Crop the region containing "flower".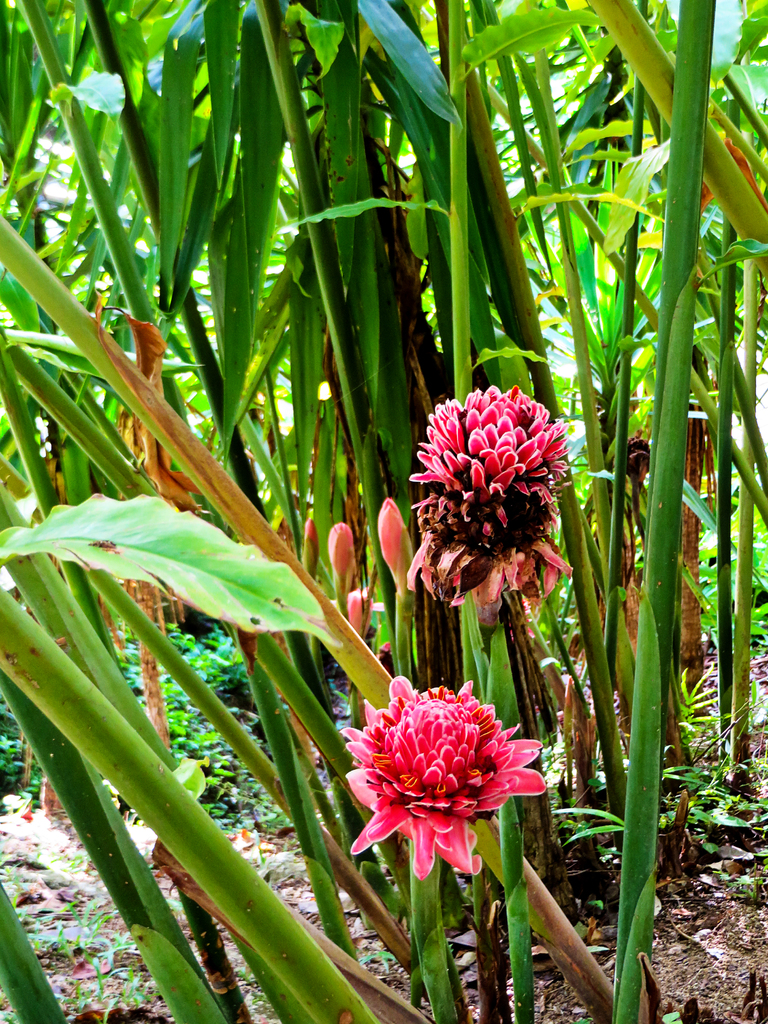
Crop region: l=296, t=520, r=319, b=582.
